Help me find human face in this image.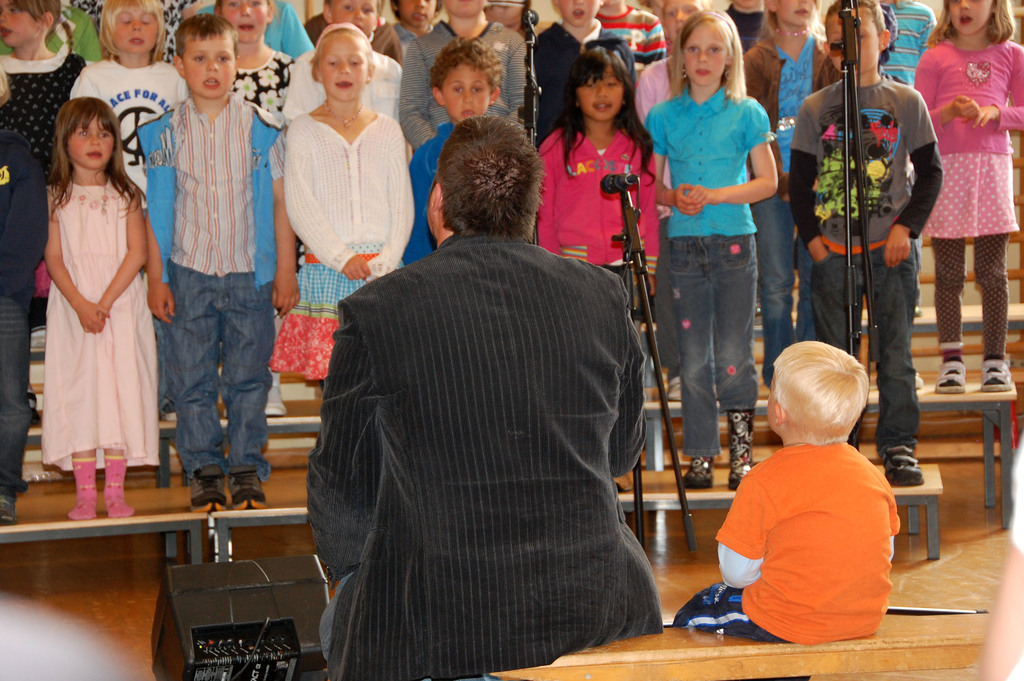
Found it: (x1=68, y1=113, x2=111, y2=168).
